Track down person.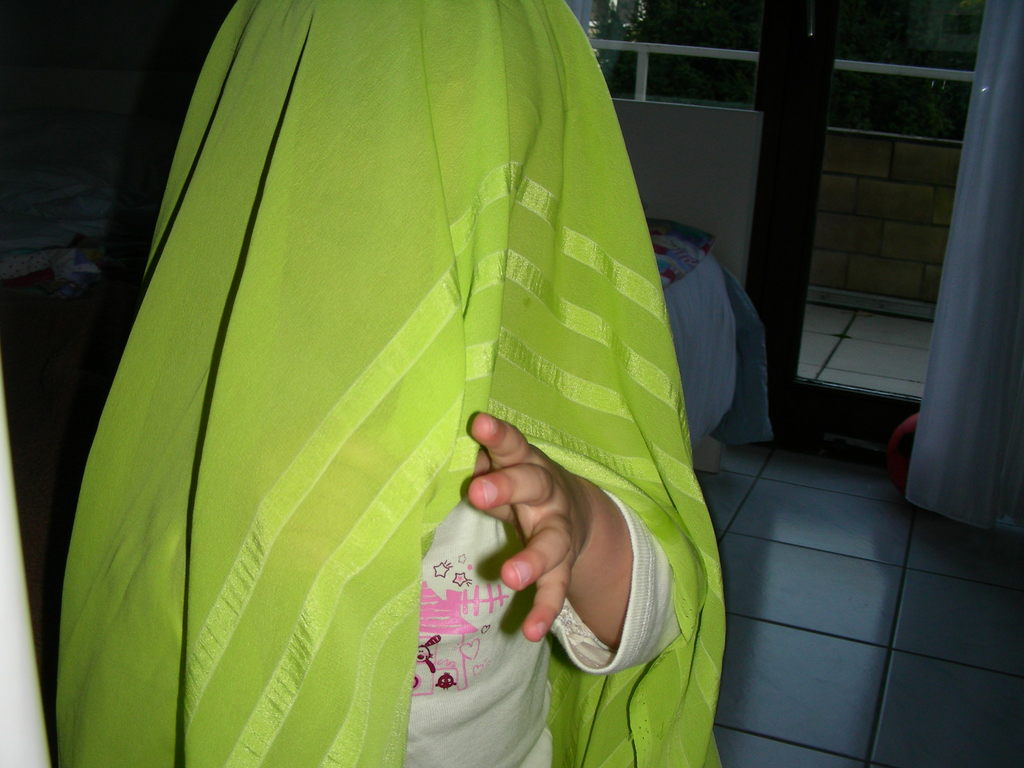
Tracked to [63, 6, 720, 766].
